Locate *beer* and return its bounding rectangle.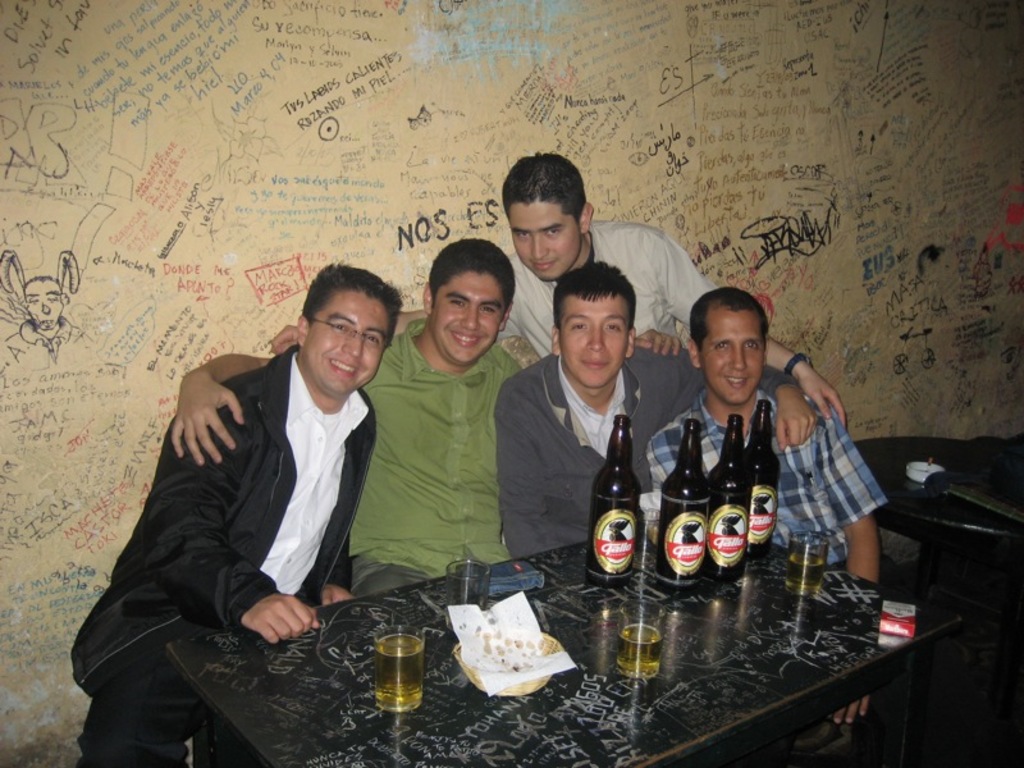
l=355, t=625, r=425, b=724.
